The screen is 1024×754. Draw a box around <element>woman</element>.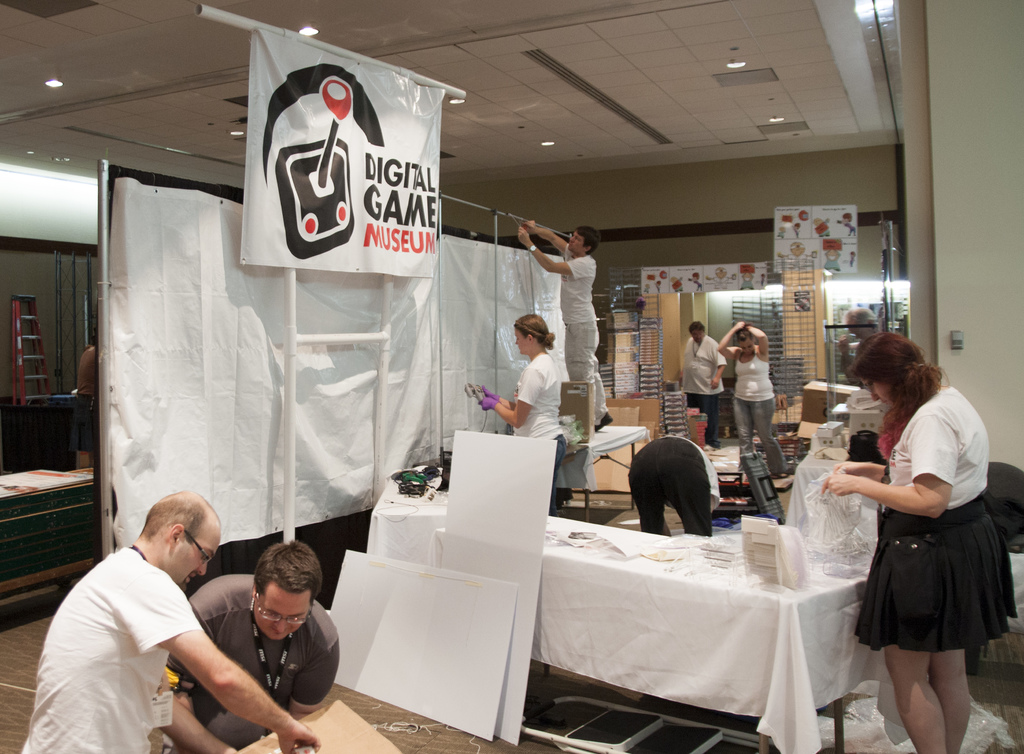
left=475, top=313, right=563, bottom=518.
